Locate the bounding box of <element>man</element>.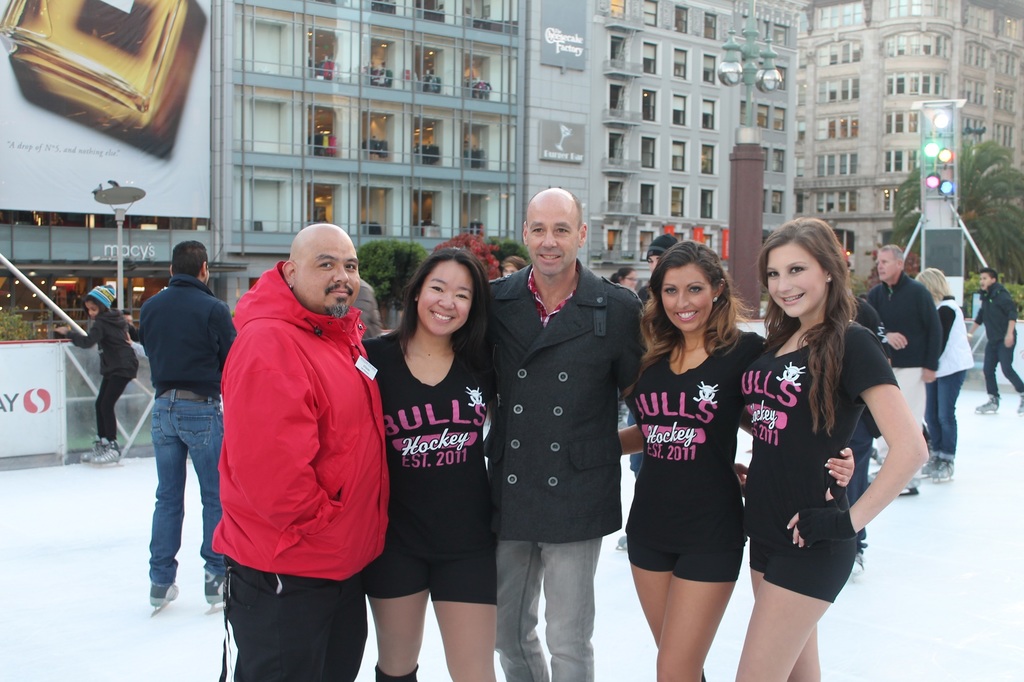
Bounding box: bbox(865, 241, 947, 501).
